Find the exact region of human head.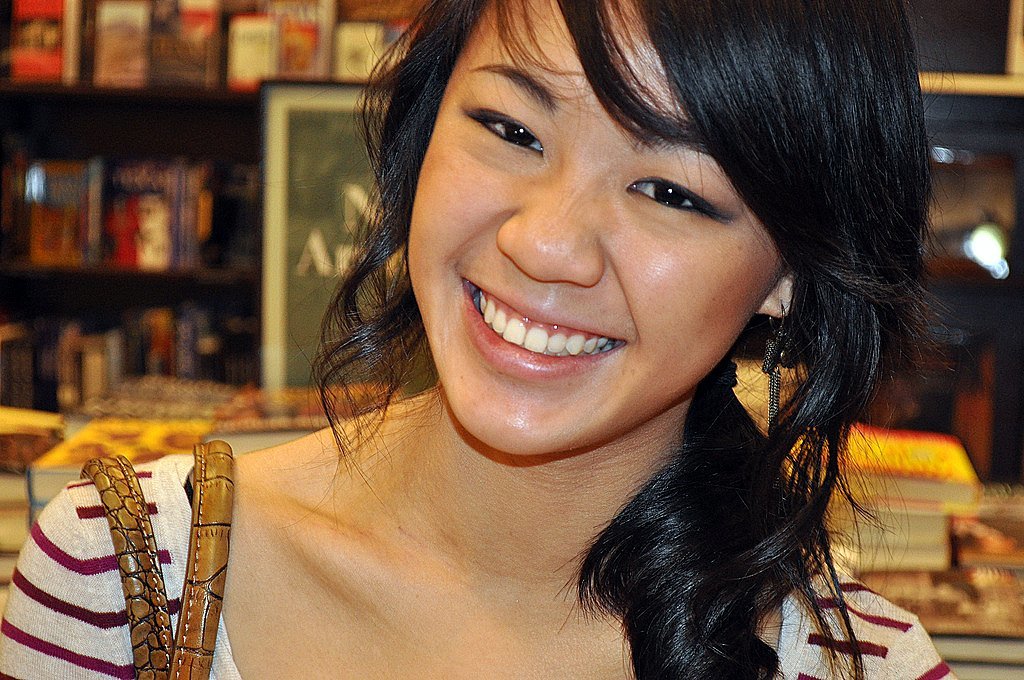
Exact region: 307:5:921:542.
